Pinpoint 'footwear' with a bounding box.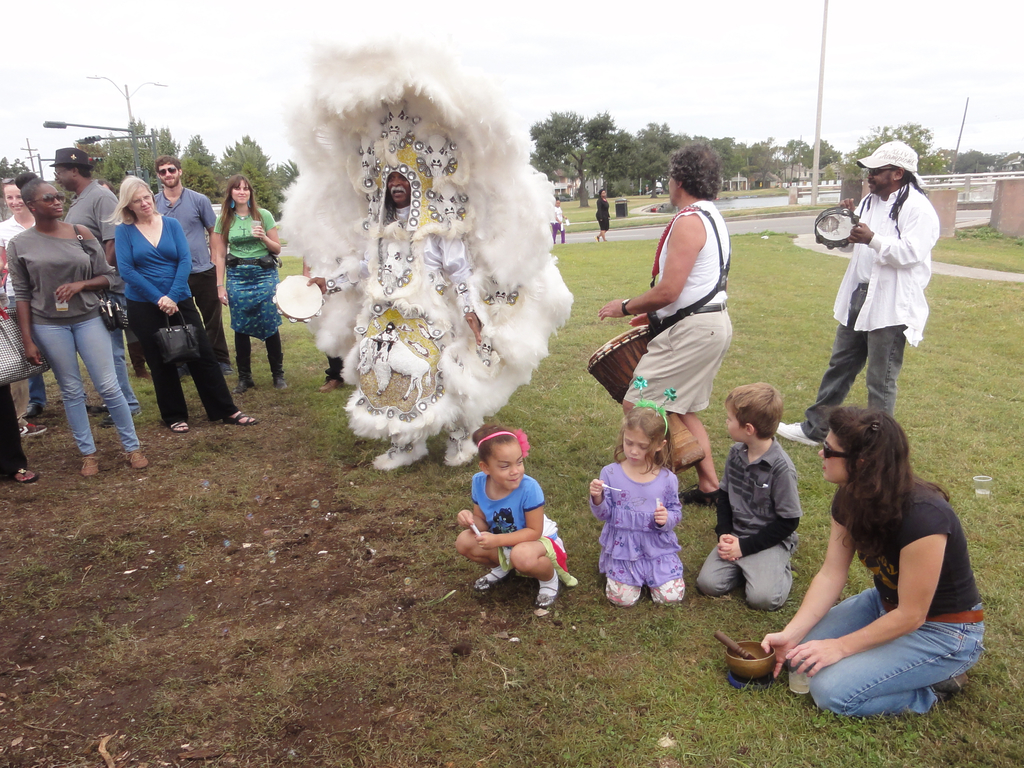
x1=776 y1=422 x2=822 y2=449.
